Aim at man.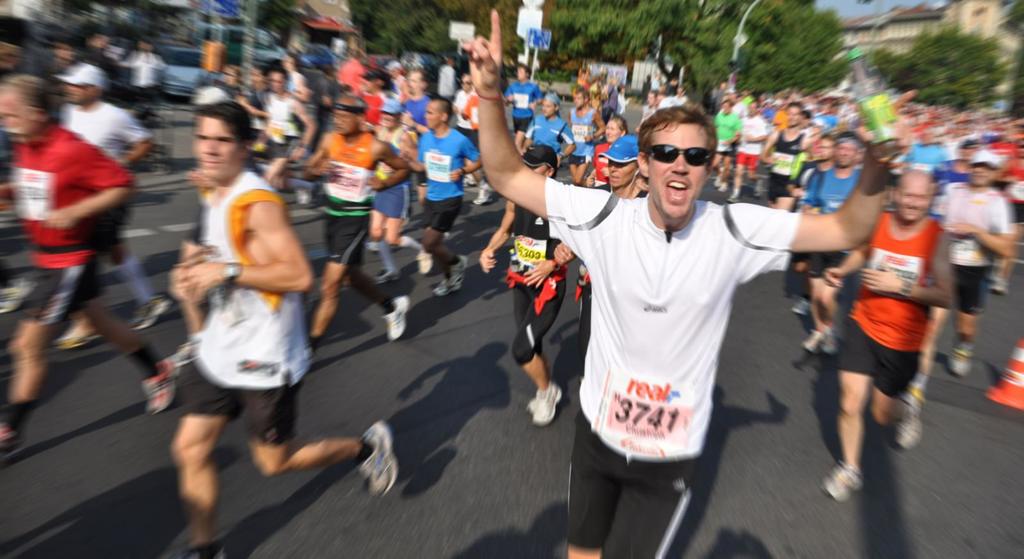
Aimed at (747,97,813,211).
